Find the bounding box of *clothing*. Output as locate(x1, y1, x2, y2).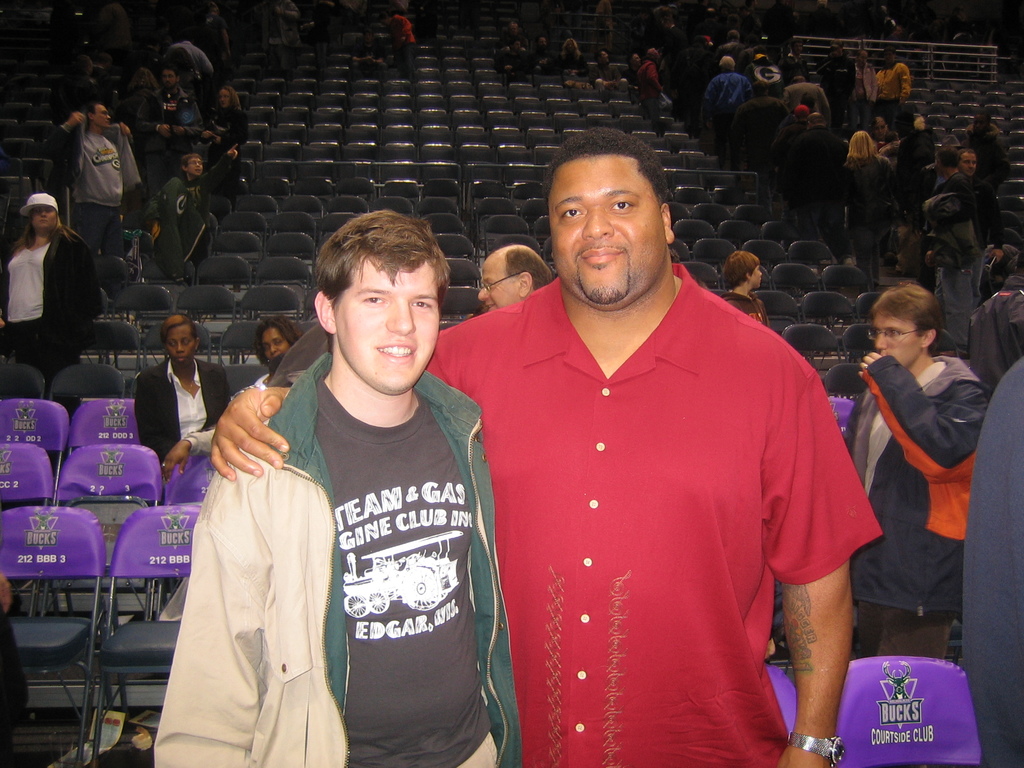
locate(938, 173, 990, 278).
